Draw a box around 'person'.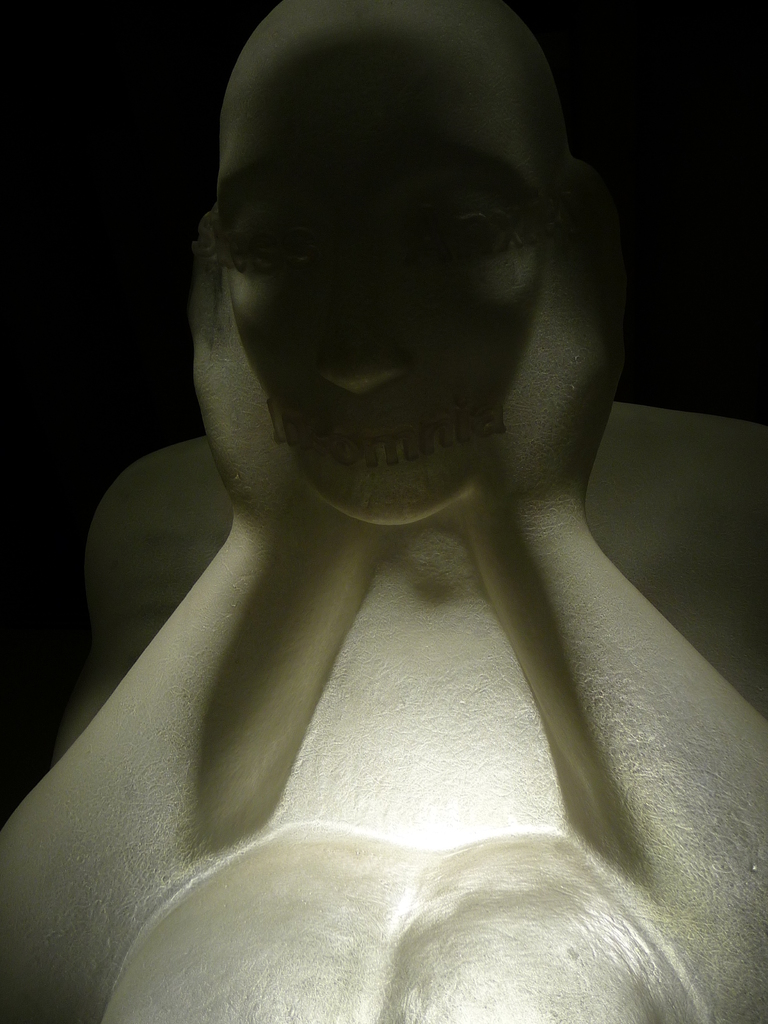
0:0:767:1023.
